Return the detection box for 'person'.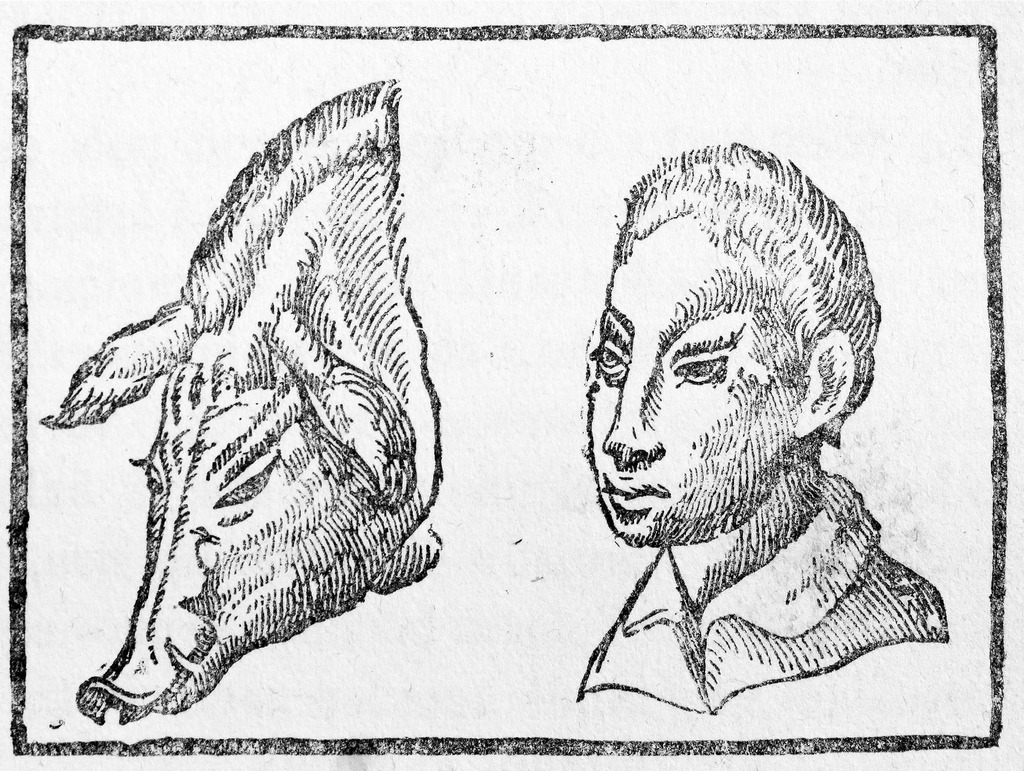
l=529, t=116, r=936, b=731.
